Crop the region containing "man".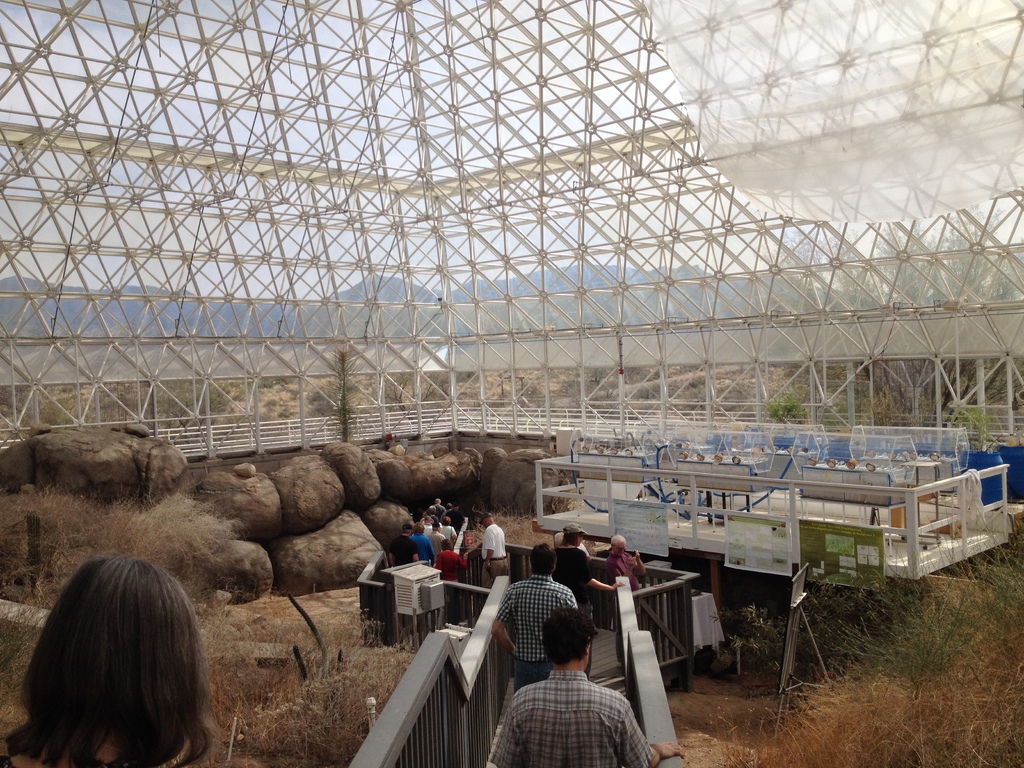
Crop region: bbox=[547, 524, 624, 612].
